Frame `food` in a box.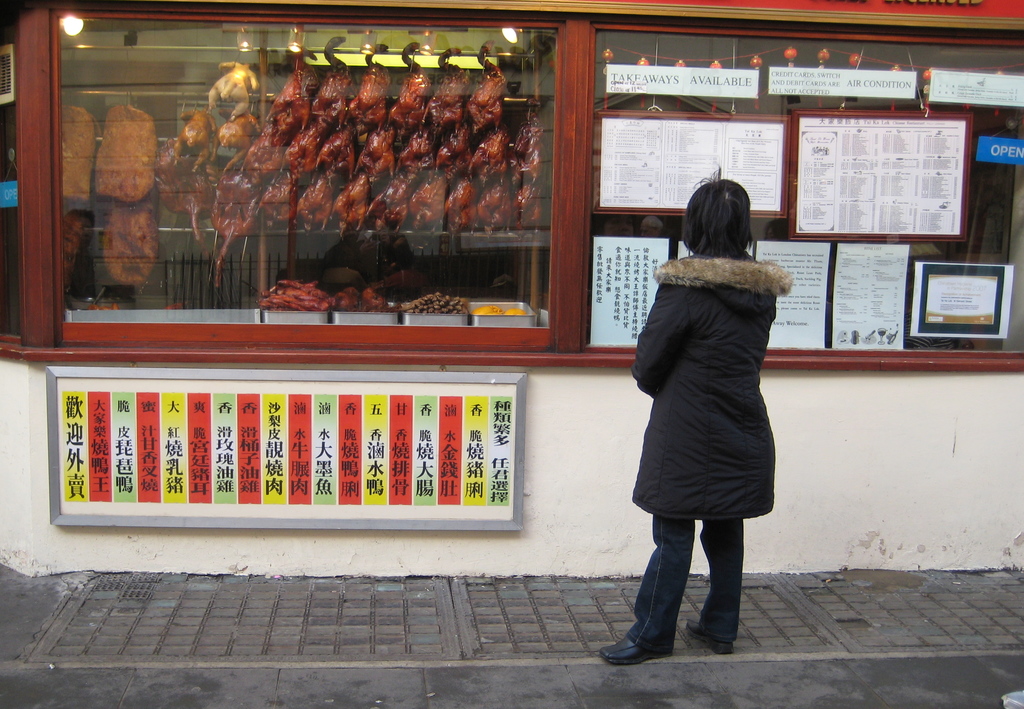
bbox(94, 104, 160, 200).
